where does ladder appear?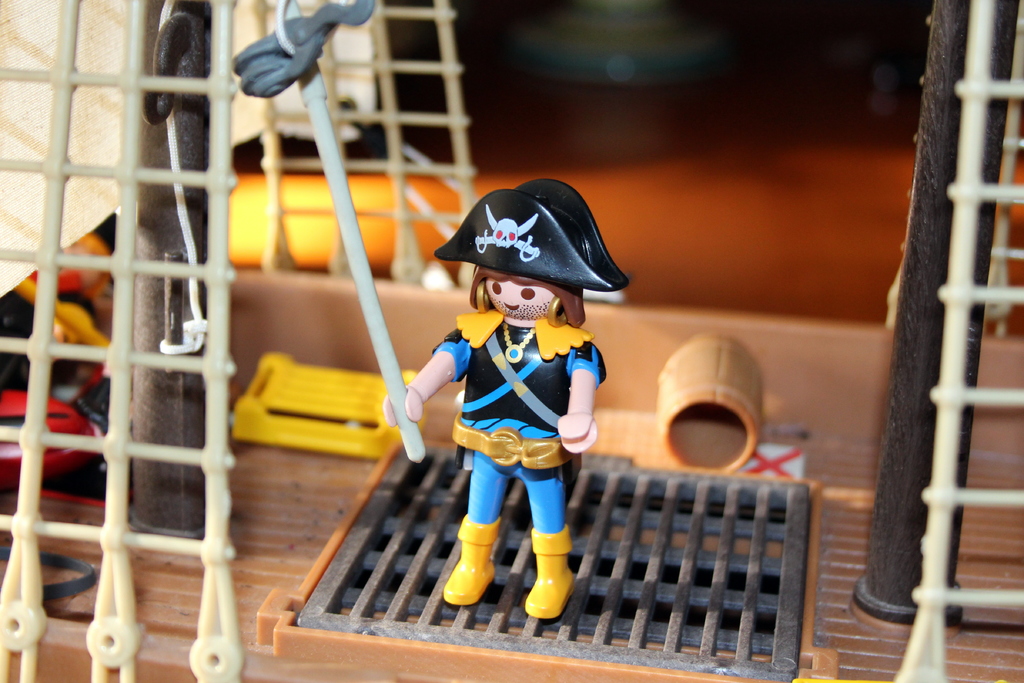
Appears at 254/0/436/273.
